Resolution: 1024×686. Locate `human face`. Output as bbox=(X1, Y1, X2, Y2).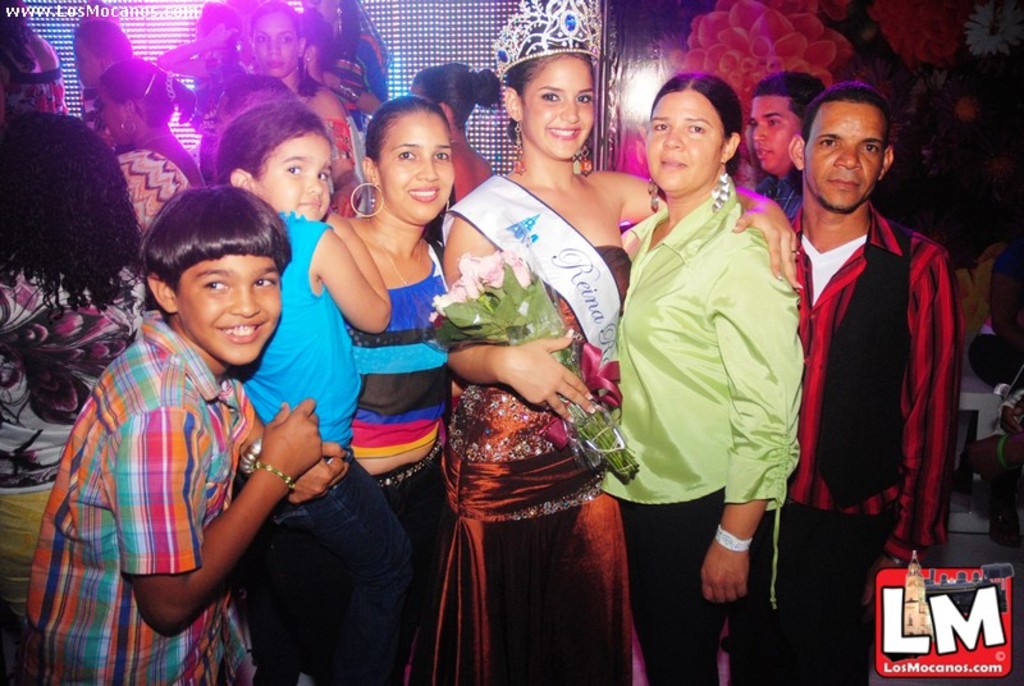
bbox=(178, 255, 280, 366).
